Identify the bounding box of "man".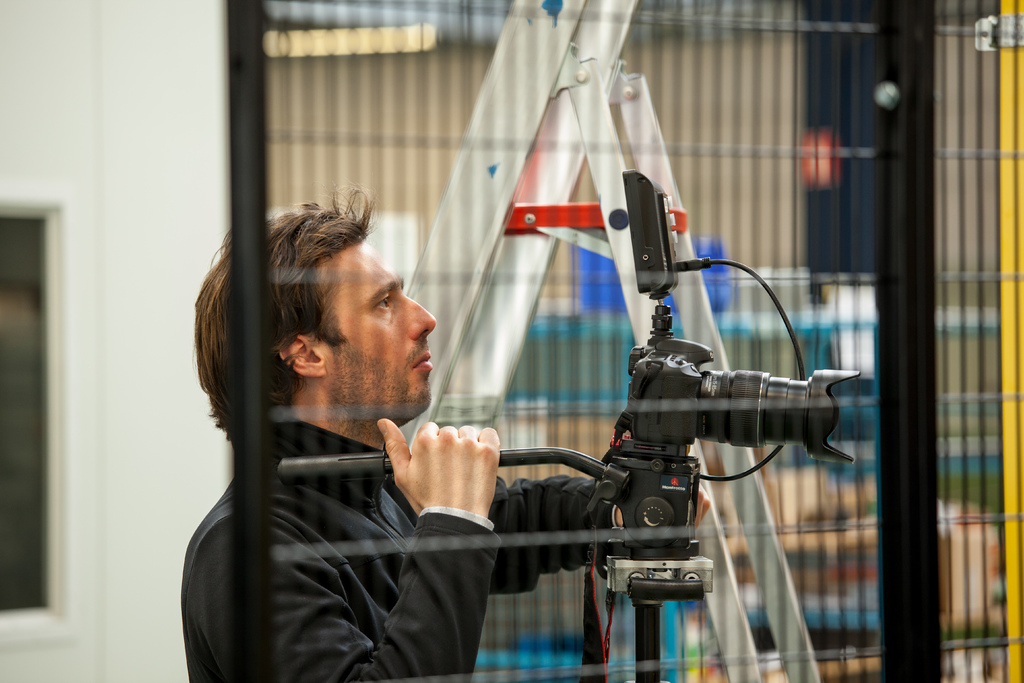
bbox=[181, 185, 711, 682].
